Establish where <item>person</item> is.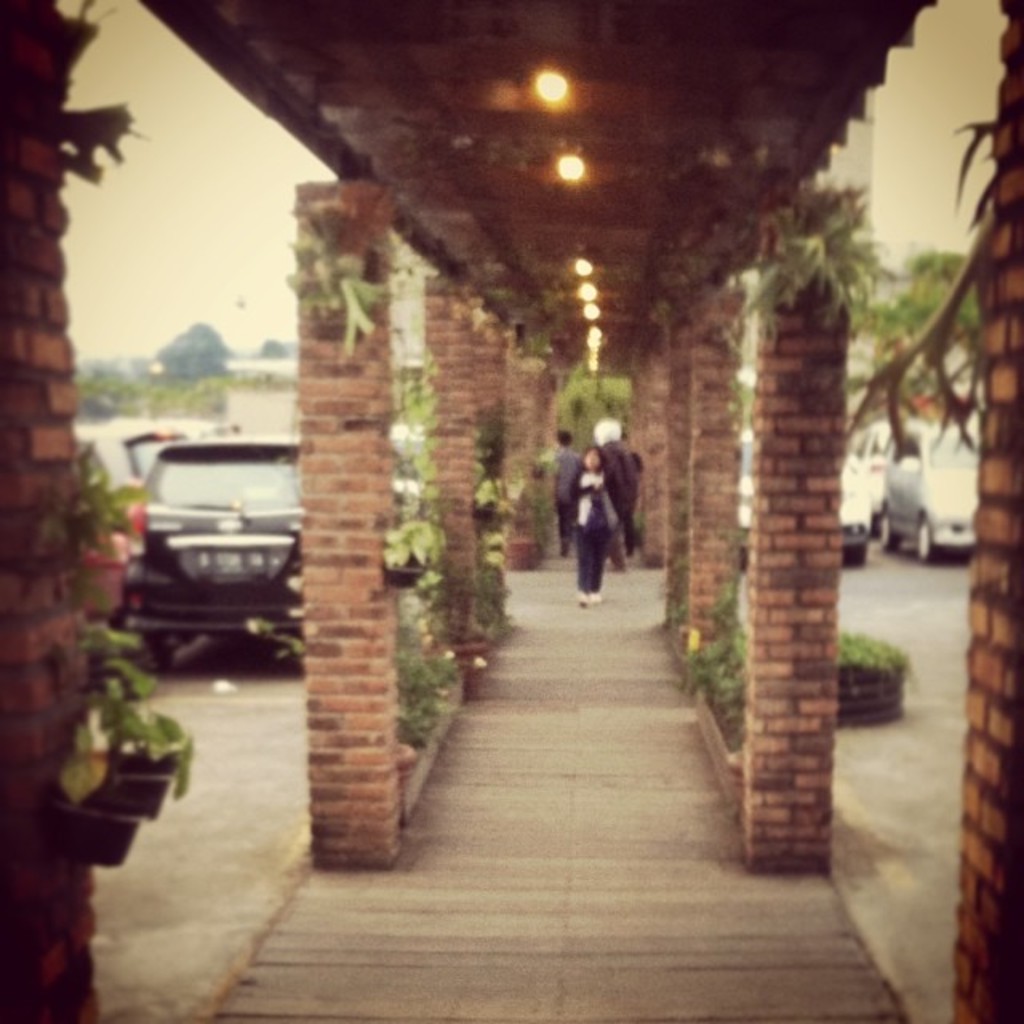
Established at (left=576, top=442, right=624, bottom=608).
